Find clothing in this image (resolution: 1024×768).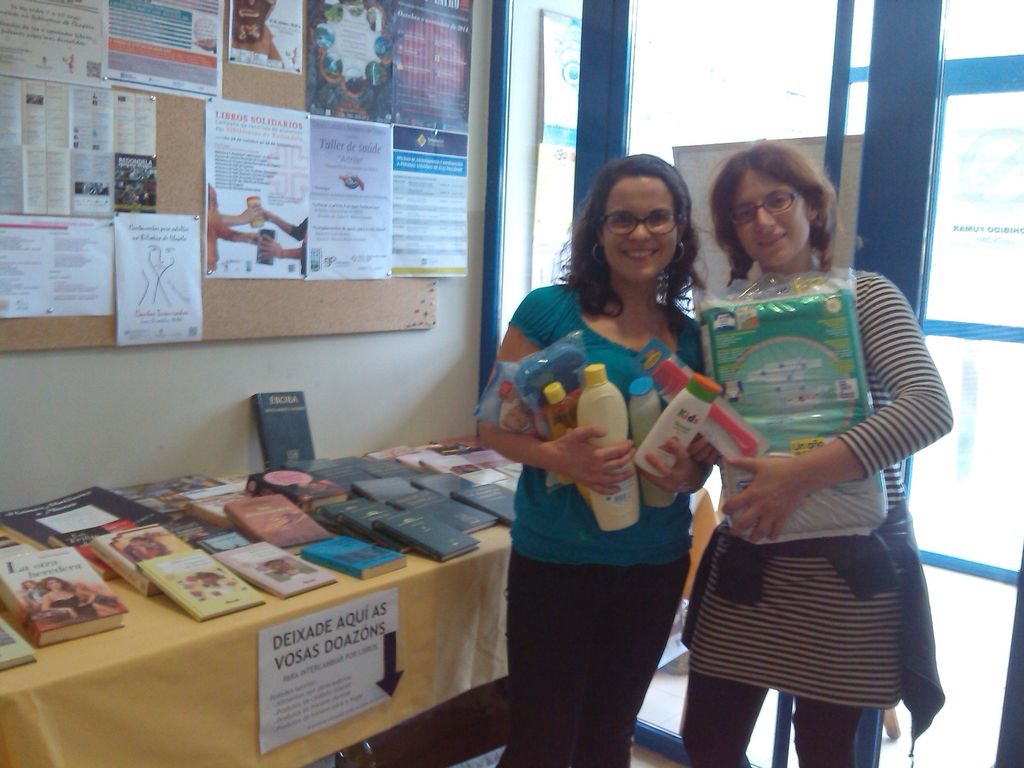
[51, 599, 95, 618].
